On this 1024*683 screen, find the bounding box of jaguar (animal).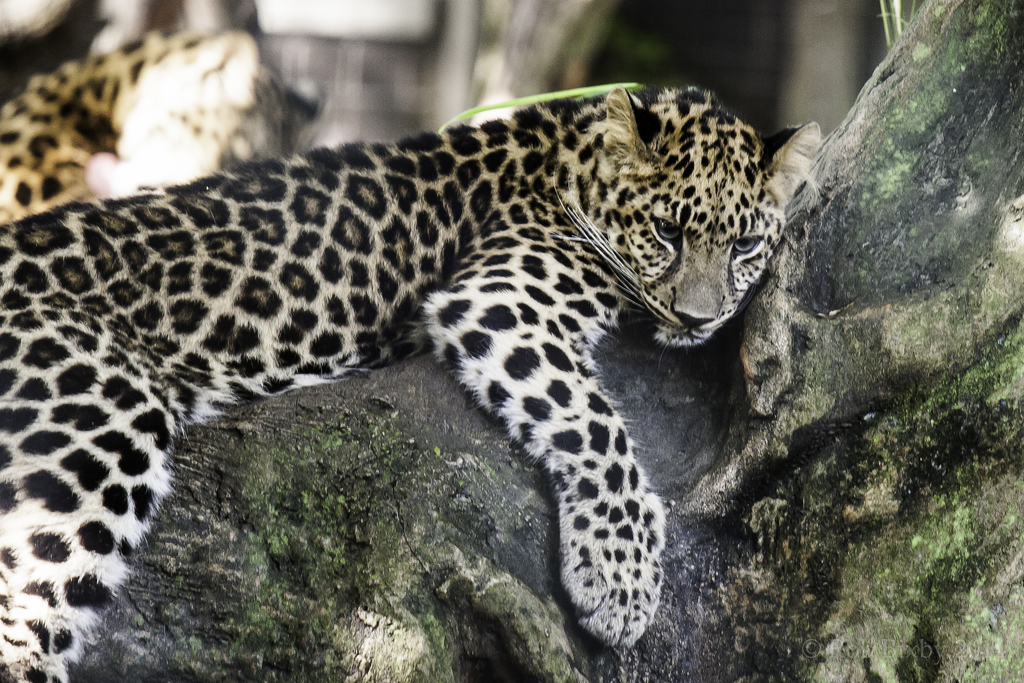
Bounding box: {"x1": 0, "y1": 19, "x2": 307, "y2": 227}.
